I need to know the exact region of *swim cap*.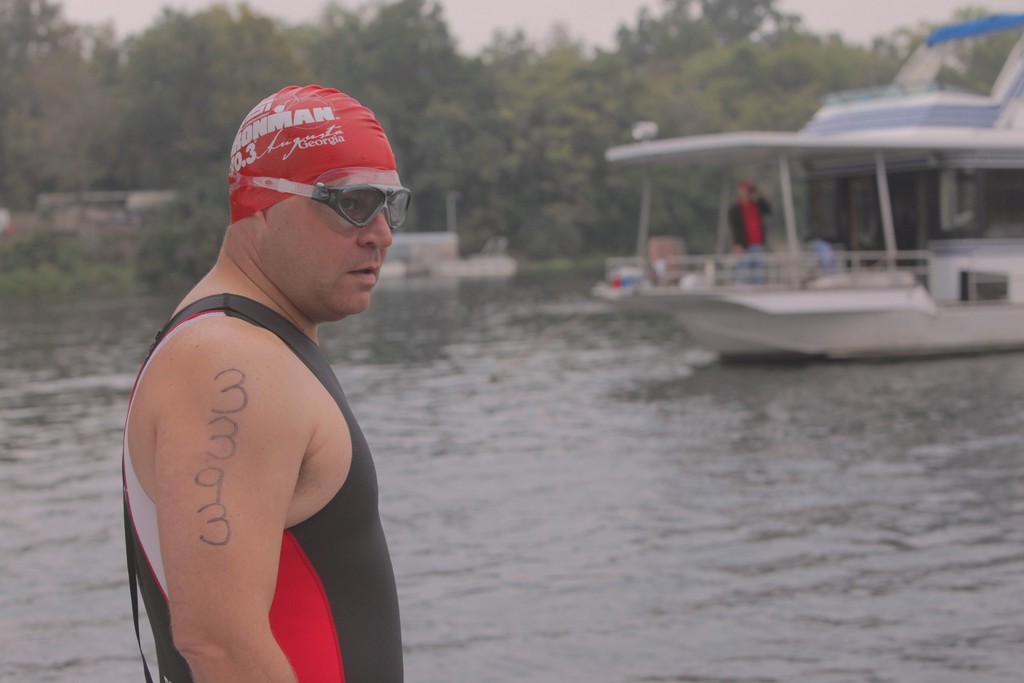
Region: box=[229, 85, 401, 218].
